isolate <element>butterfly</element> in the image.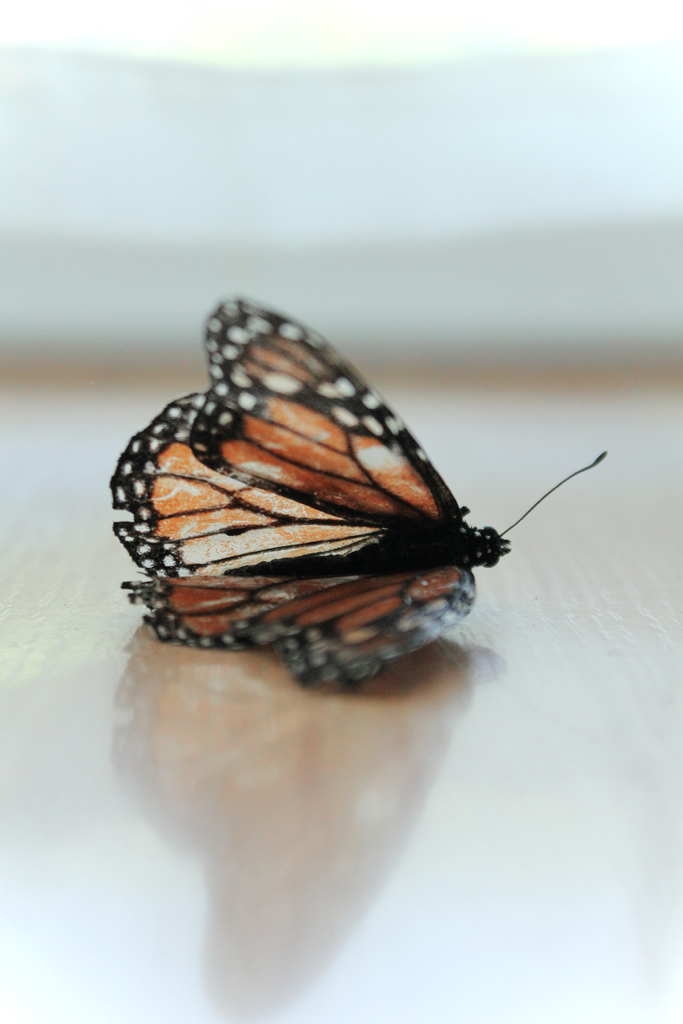
Isolated region: BBox(116, 282, 612, 675).
